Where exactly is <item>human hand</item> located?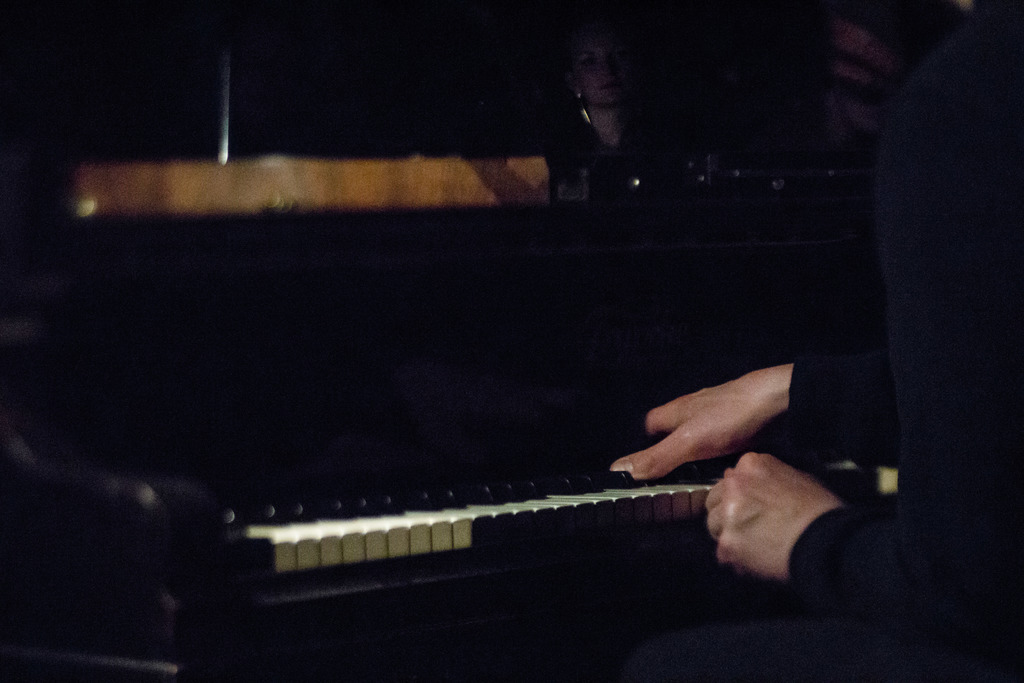
Its bounding box is l=601, t=379, r=792, b=501.
